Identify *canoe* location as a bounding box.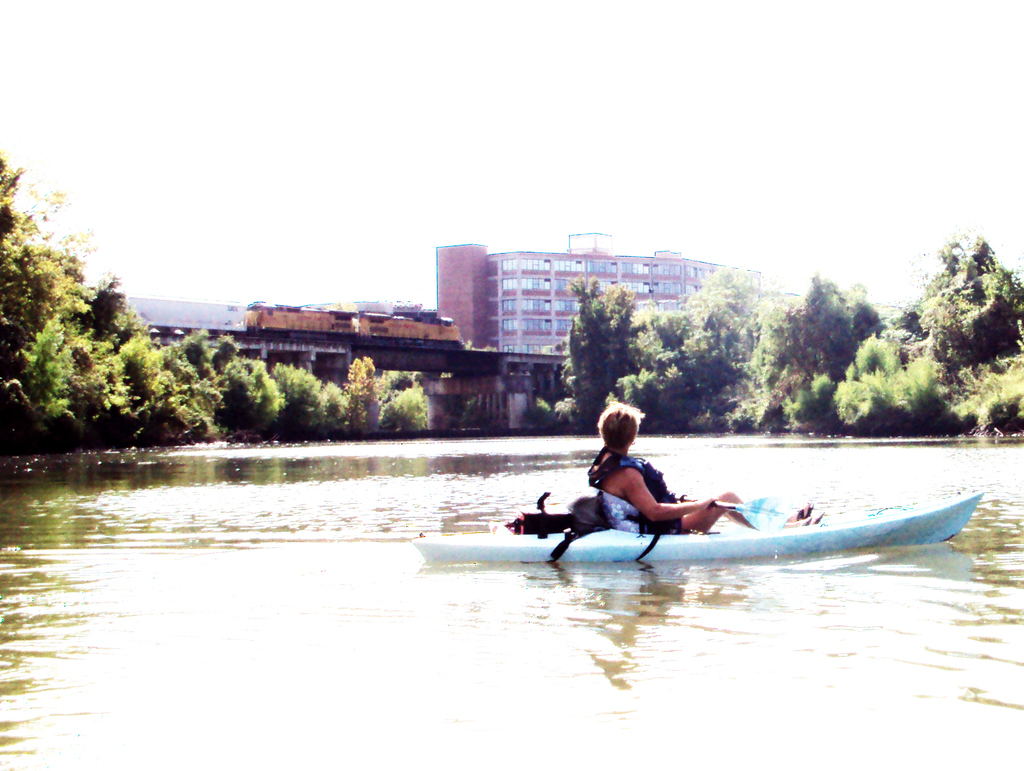
(x1=404, y1=489, x2=991, y2=548).
